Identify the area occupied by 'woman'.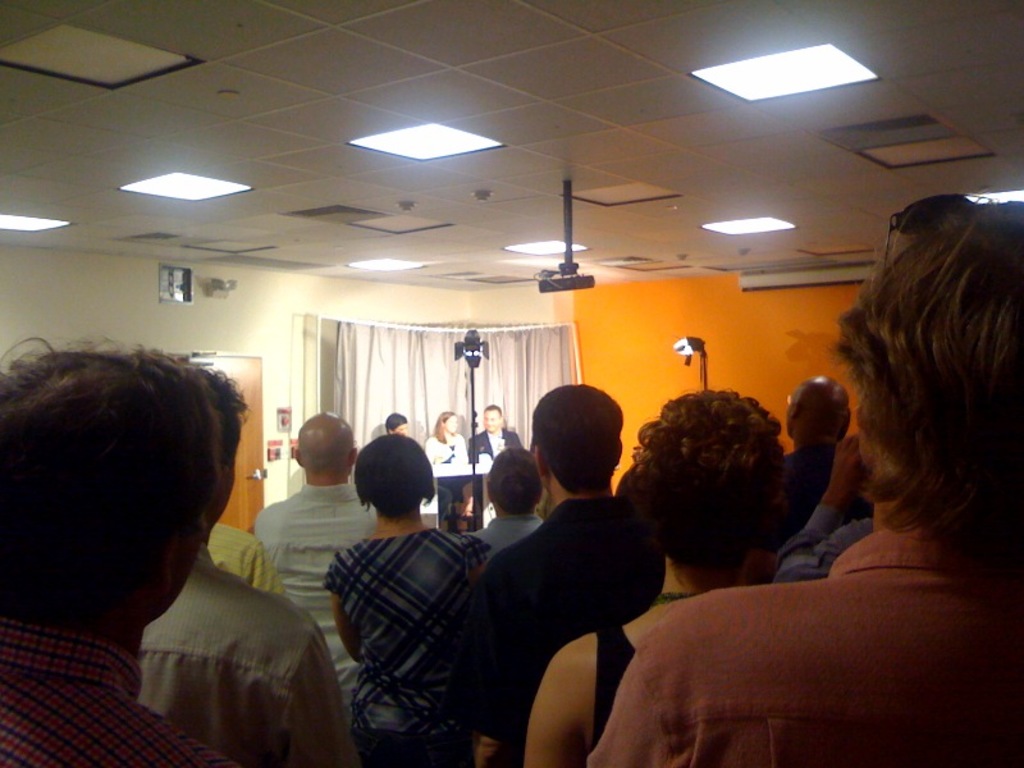
Area: 326, 433, 490, 767.
